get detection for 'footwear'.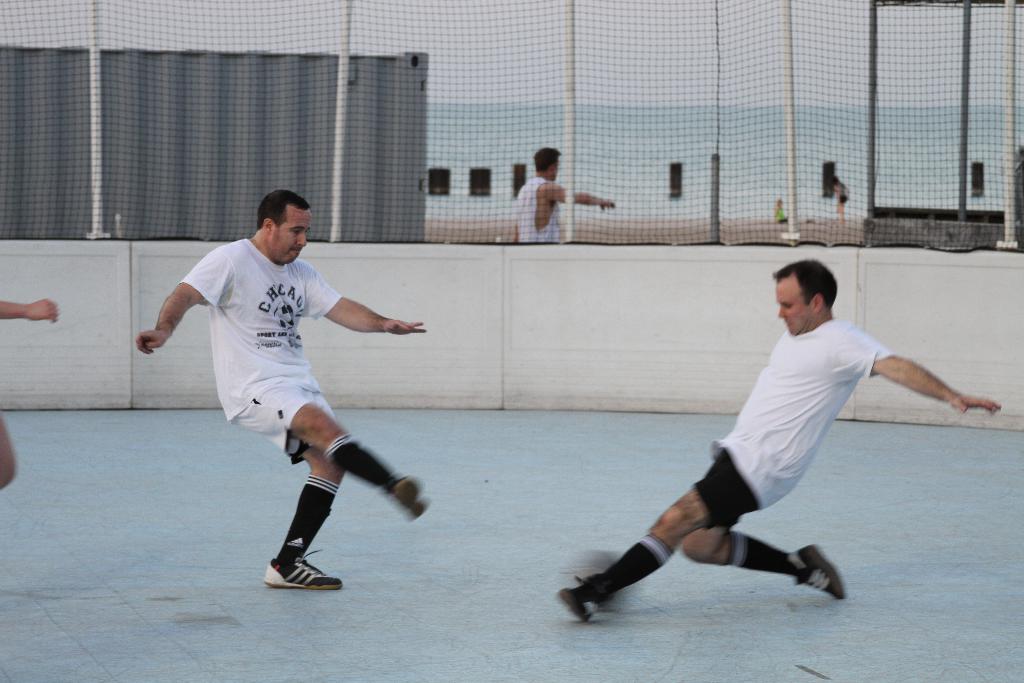
Detection: 399, 473, 425, 516.
